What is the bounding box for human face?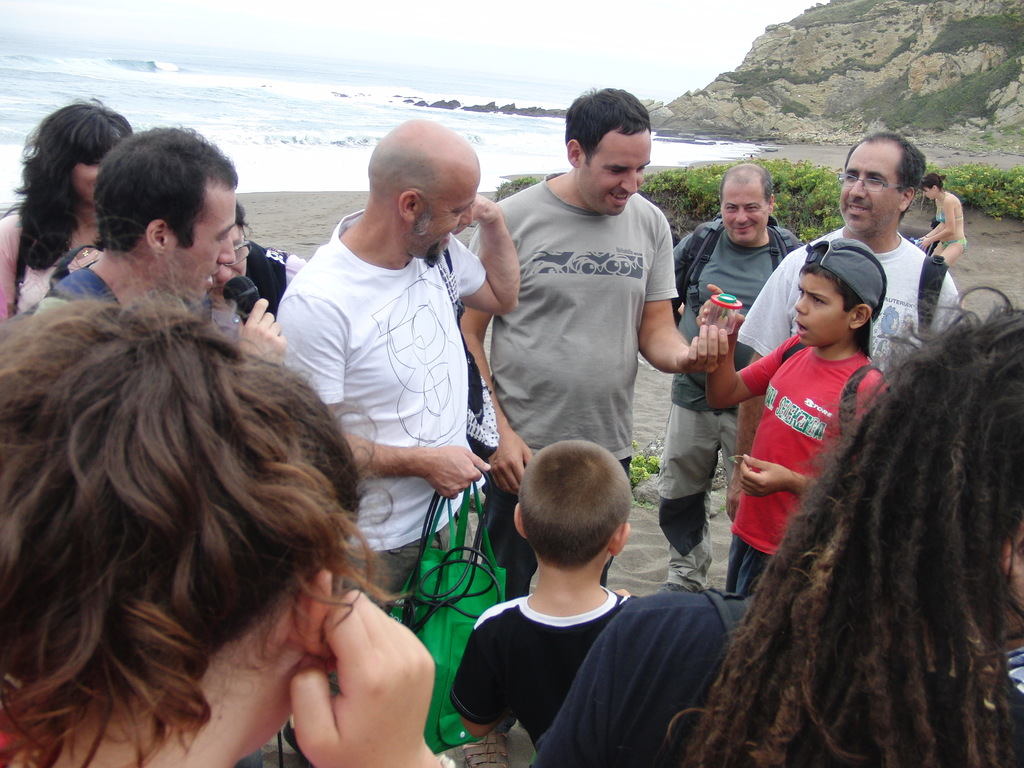
[410,170,477,268].
